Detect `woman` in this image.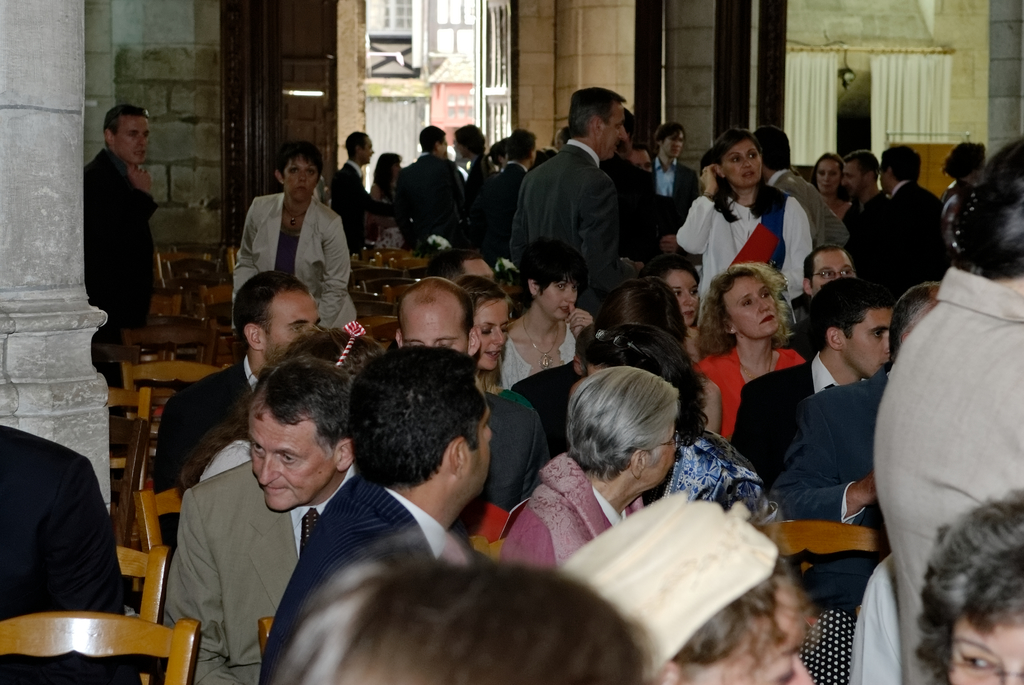
Detection: 700:257:821:471.
